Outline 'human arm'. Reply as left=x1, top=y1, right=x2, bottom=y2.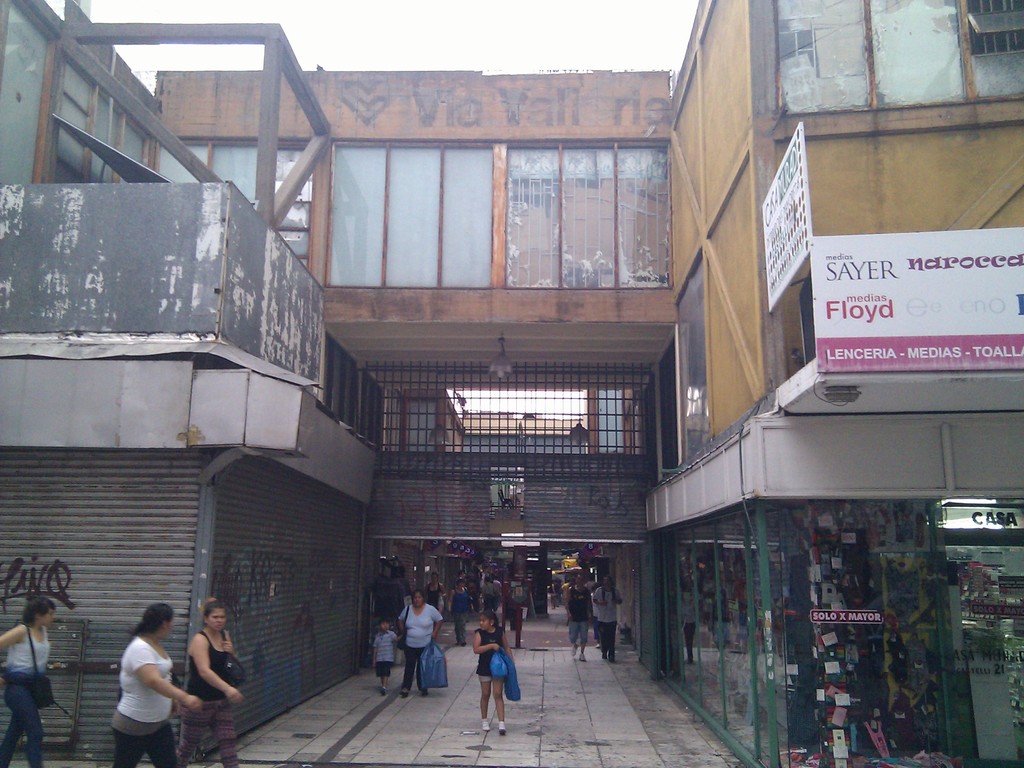
left=474, top=631, right=500, bottom=652.
